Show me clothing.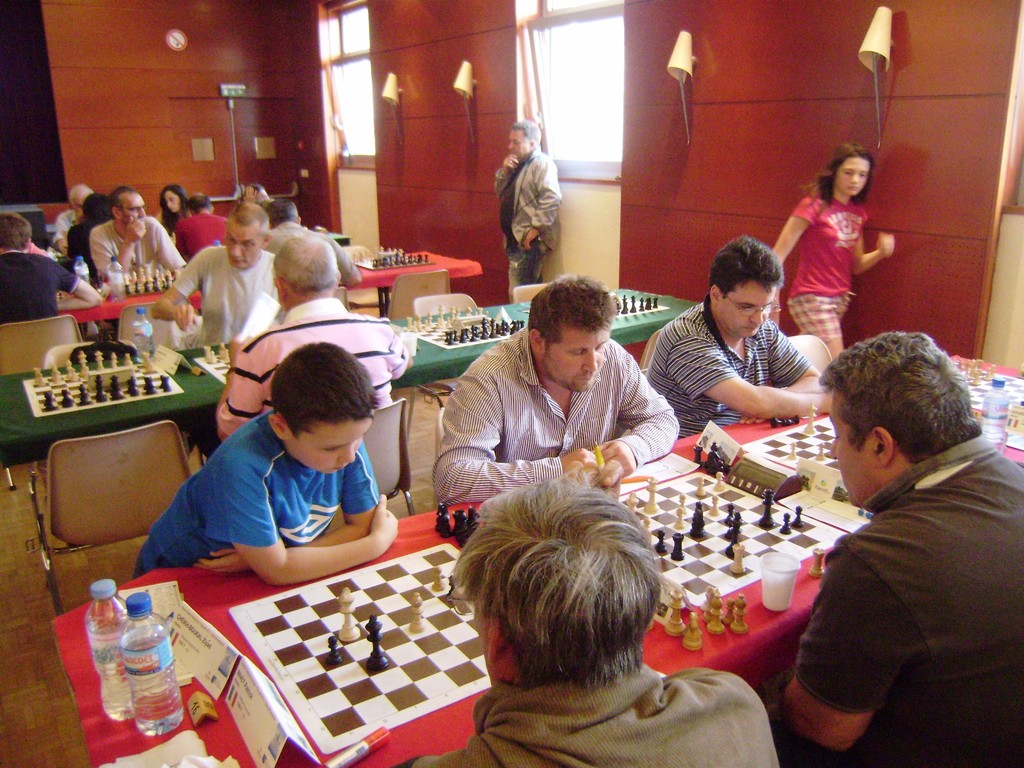
clothing is here: box(86, 218, 193, 284).
